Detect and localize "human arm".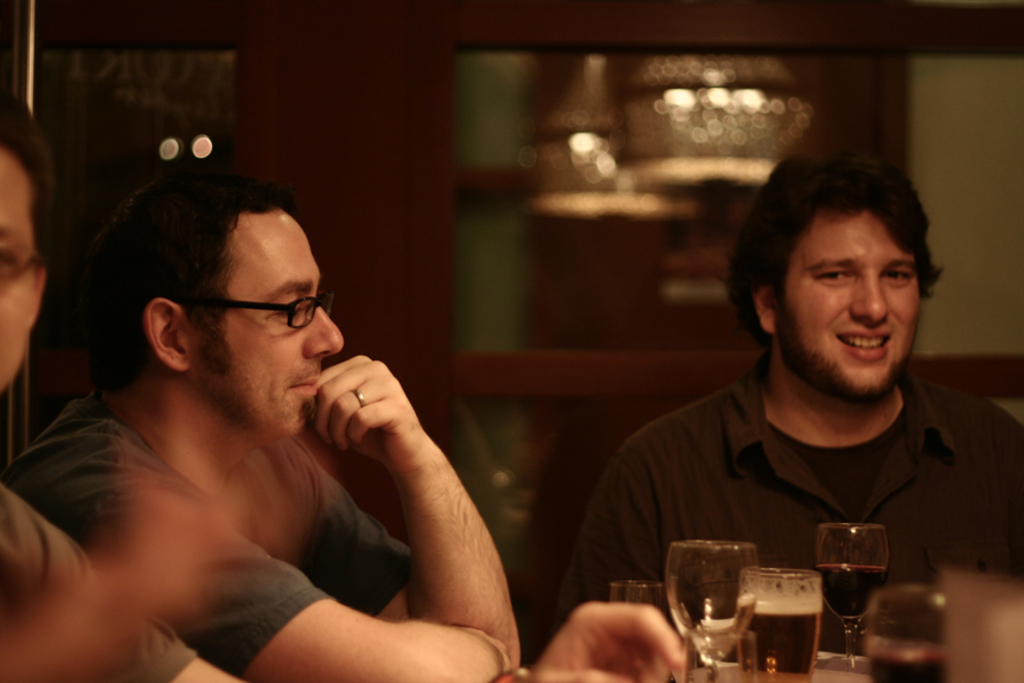
Localized at crop(546, 460, 664, 633).
